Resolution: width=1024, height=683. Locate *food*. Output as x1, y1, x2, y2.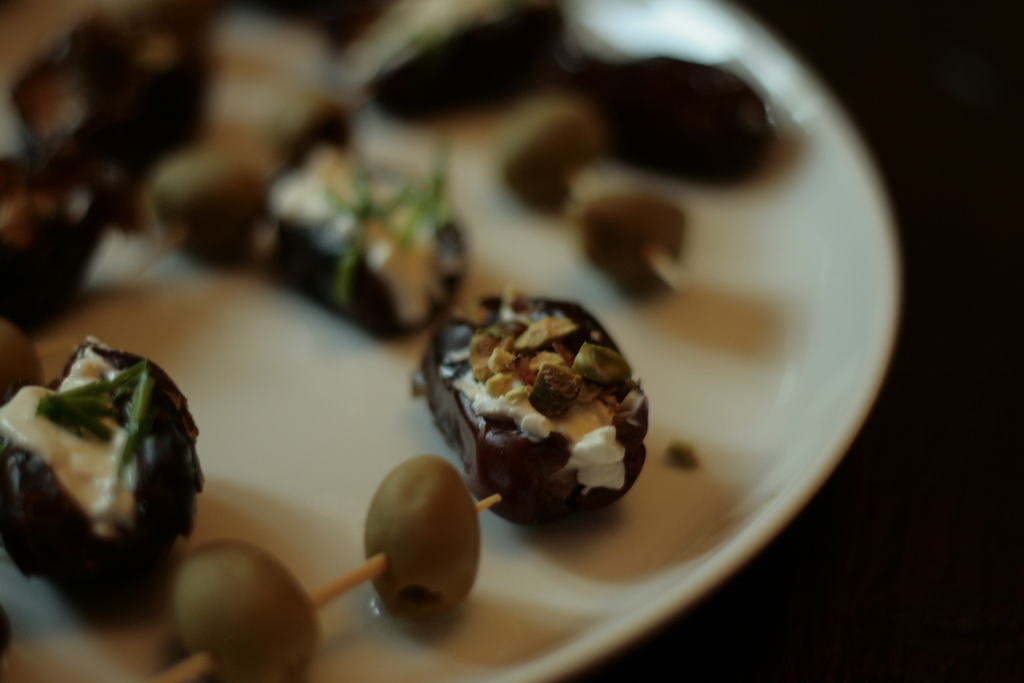
161, 533, 317, 680.
